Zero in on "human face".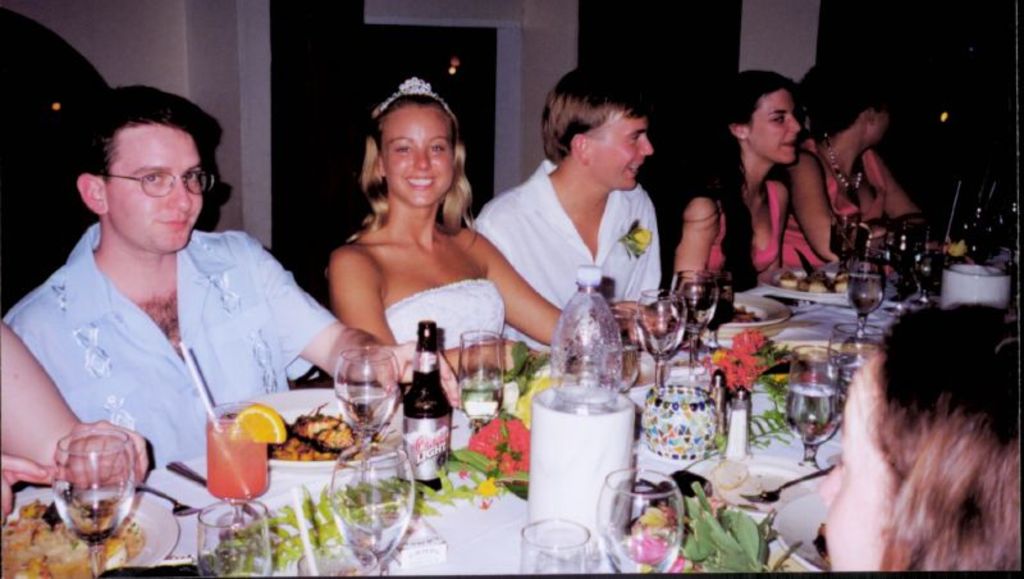
Zeroed in: [104,127,223,250].
